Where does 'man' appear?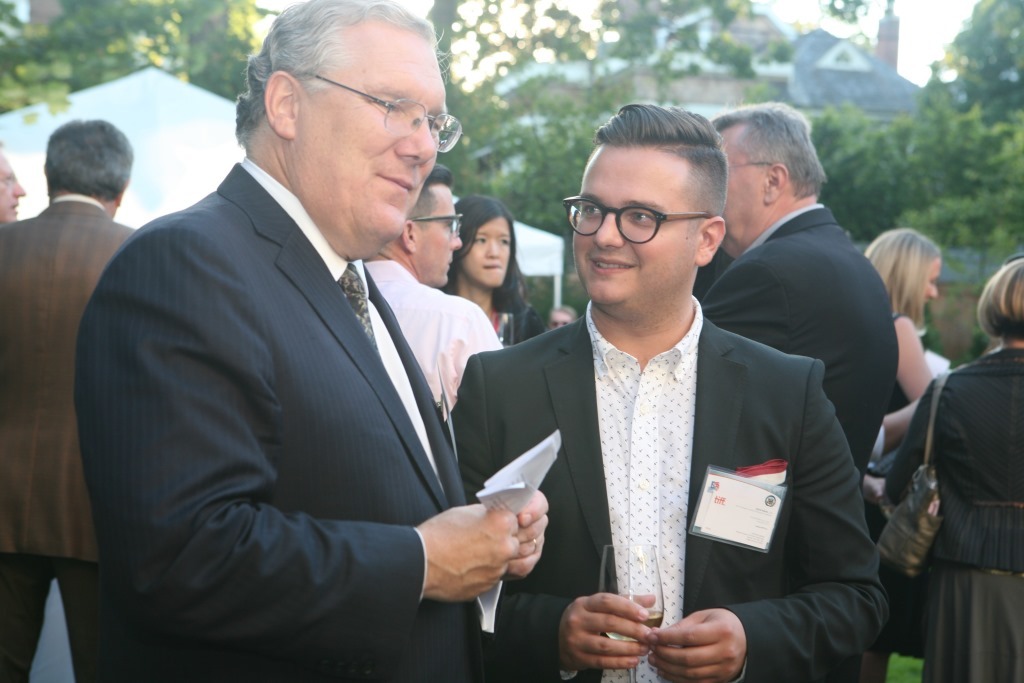
Appears at [x1=363, y1=160, x2=505, y2=419].
